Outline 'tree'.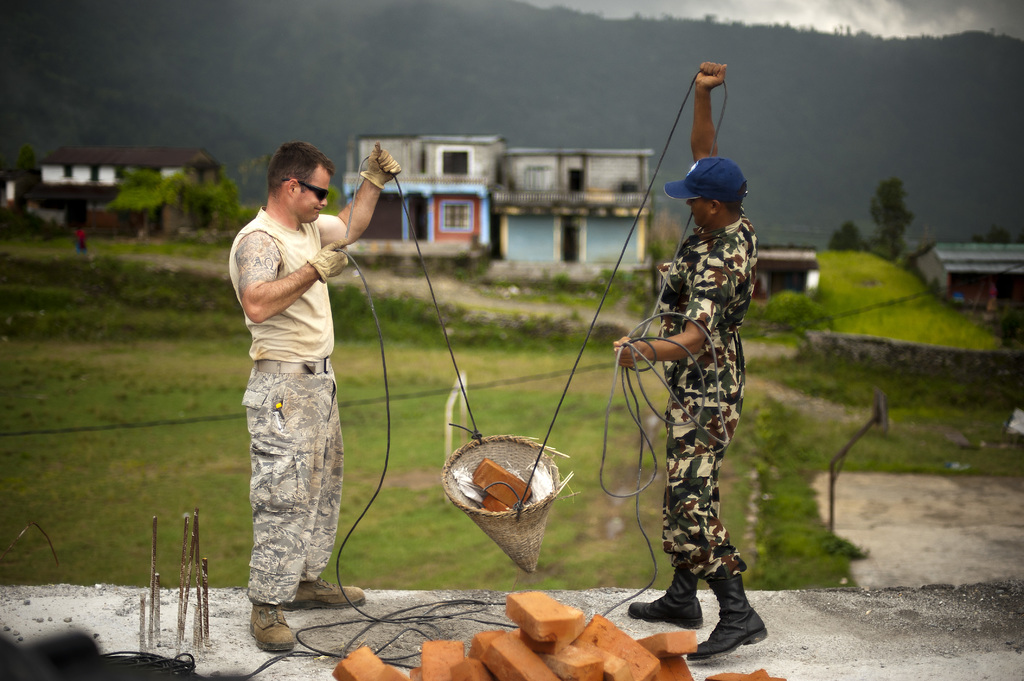
Outline: left=972, top=225, right=1023, bottom=244.
